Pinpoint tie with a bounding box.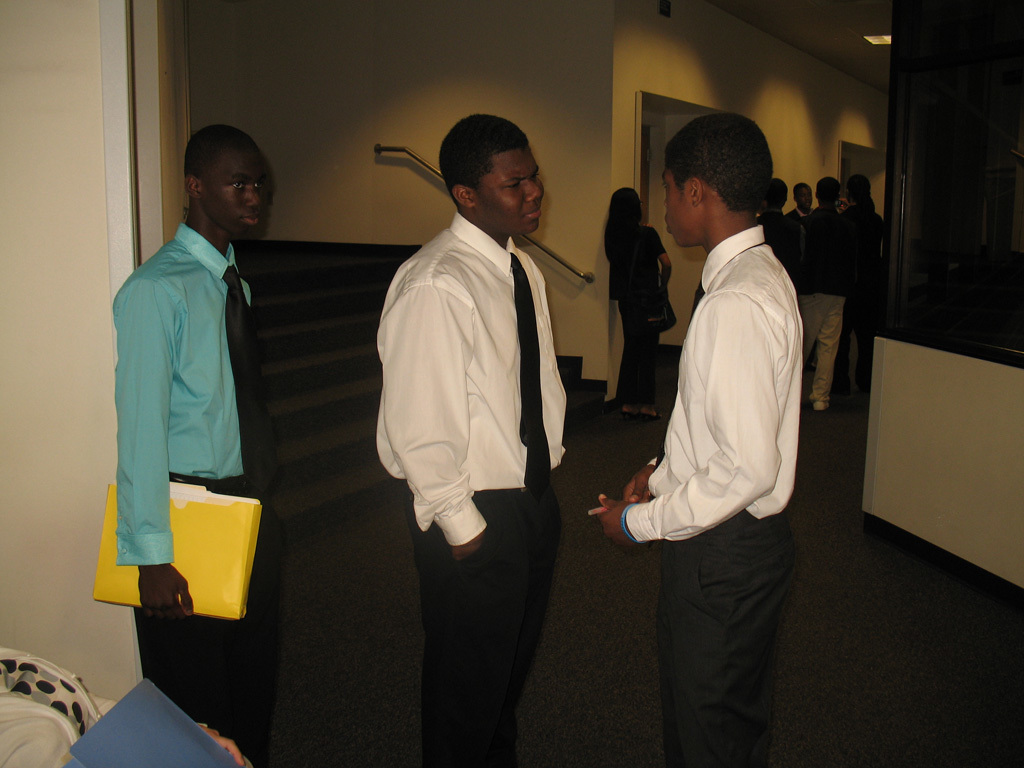
{"x1": 511, "y1": 246, "x2": 555, "y2": 504}.
